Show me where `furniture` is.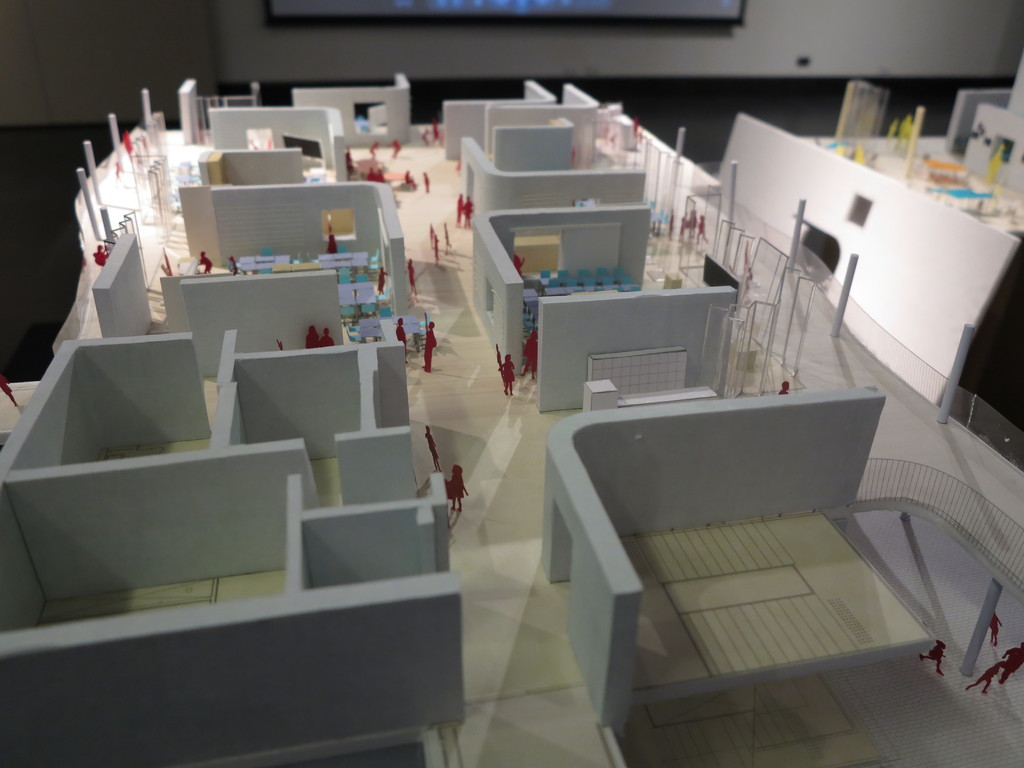
`furniture` is at 800,132,1023,243.
